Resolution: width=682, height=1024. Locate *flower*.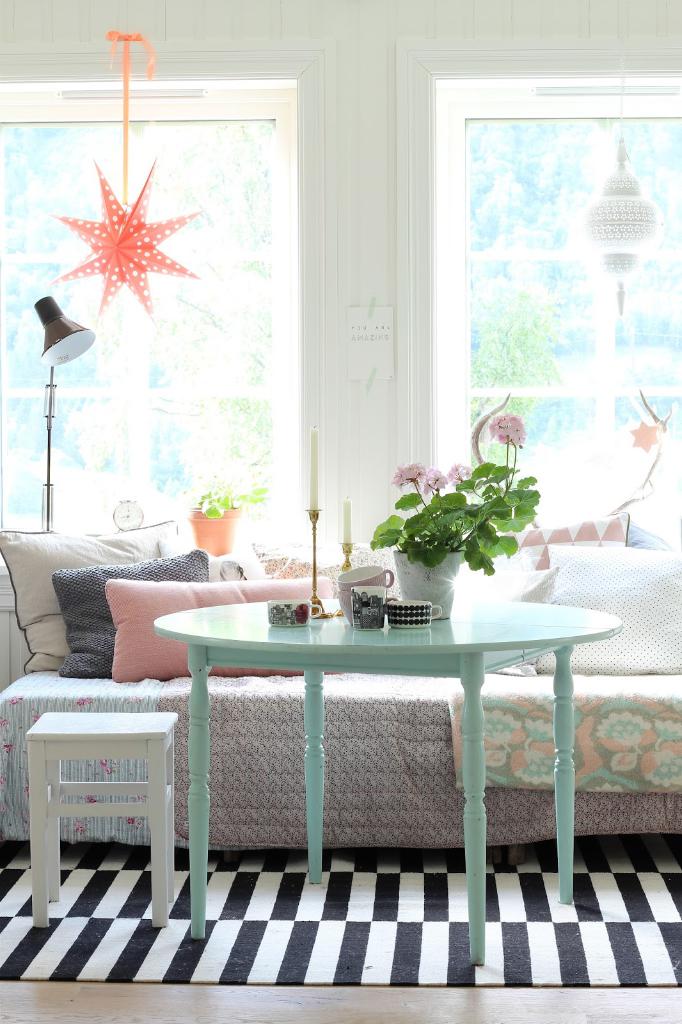
[388,459,423,489].
